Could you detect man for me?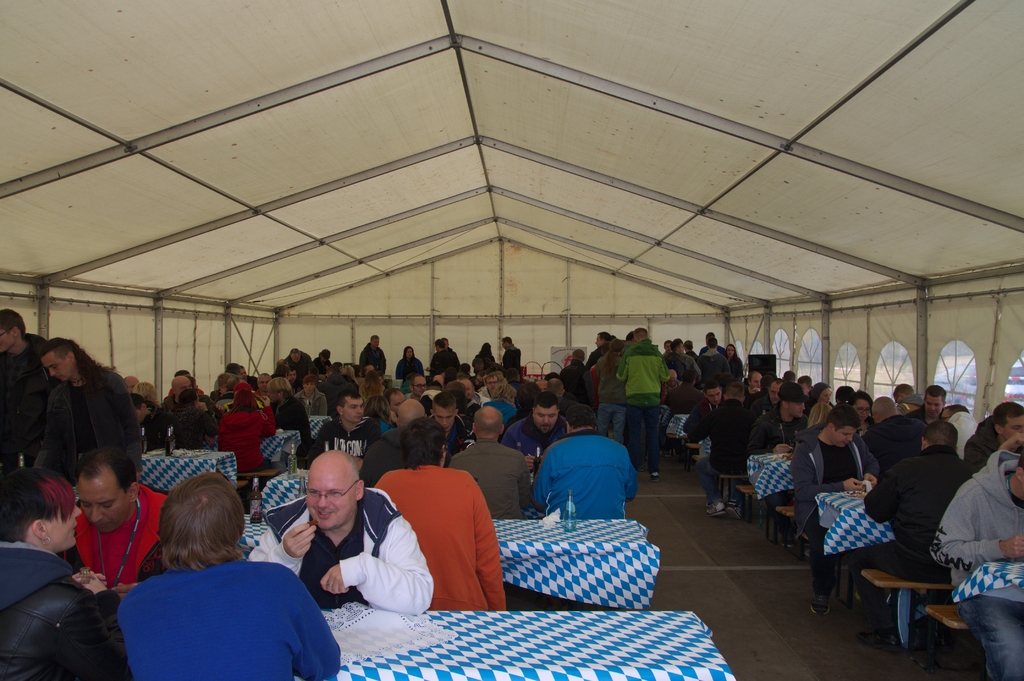
Detection result: pyautogui.locateOnScreen(424, 337, 458, 376).
